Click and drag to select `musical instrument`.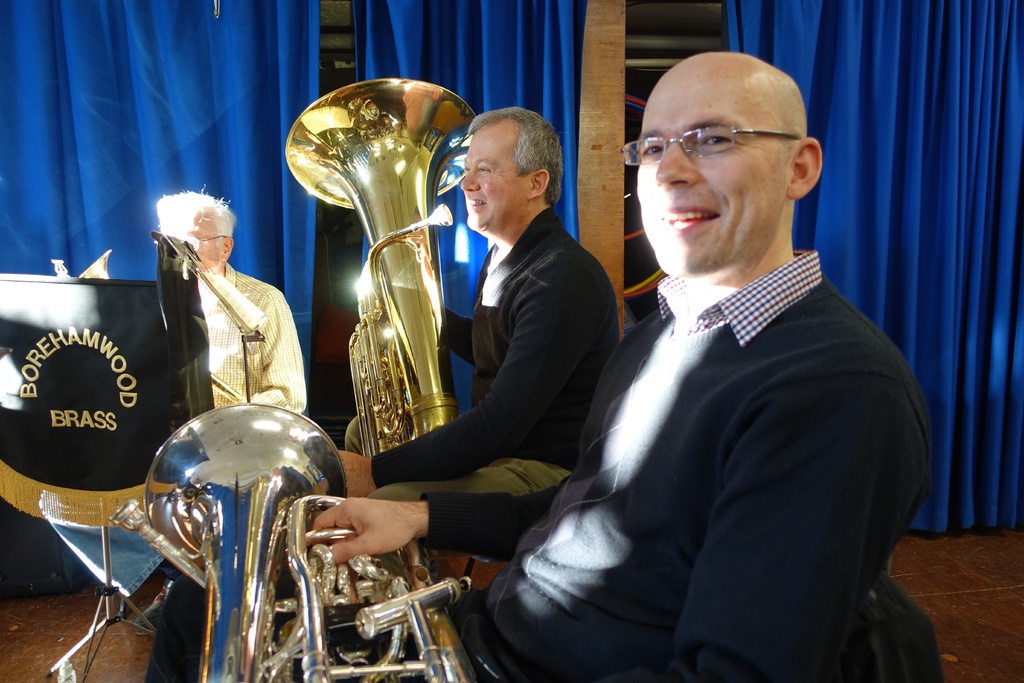
Selection: [110,397,489,682].
